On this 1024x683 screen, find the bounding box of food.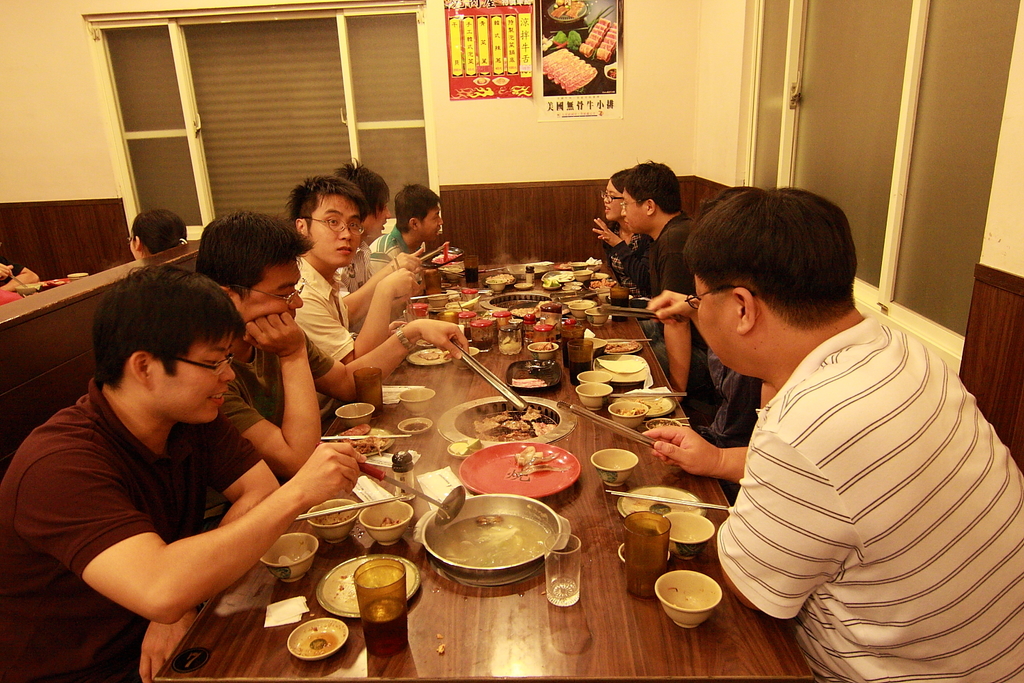
Bounding box: x1=379, y1=514, x2=403, y2=527.
